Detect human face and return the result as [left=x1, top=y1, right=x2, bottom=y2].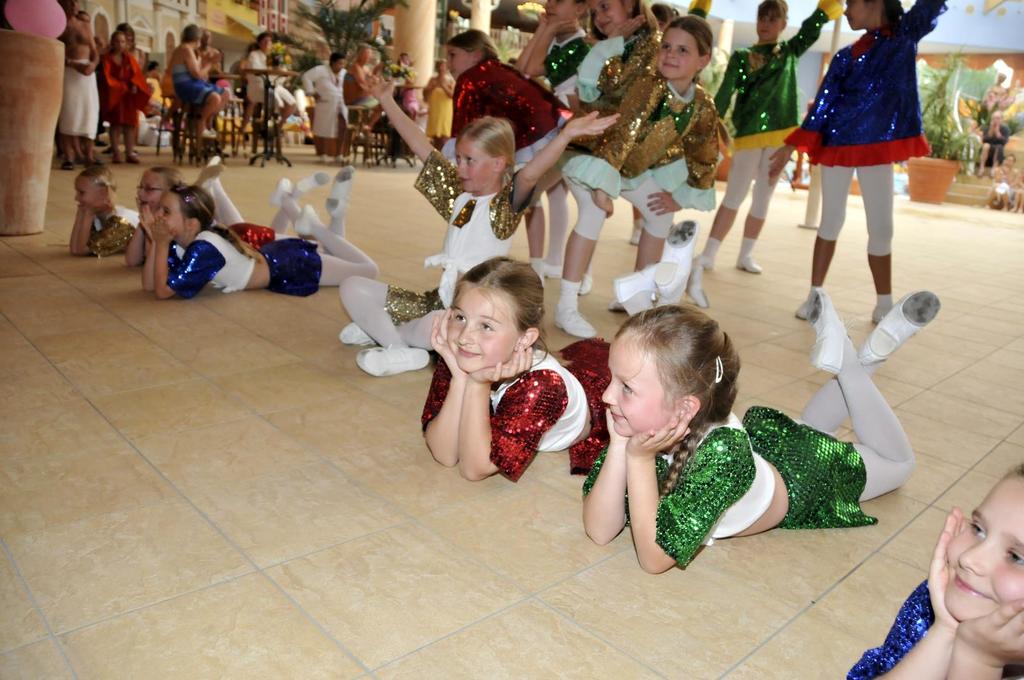
[left=445, top=285, right=514, bottom=374].
